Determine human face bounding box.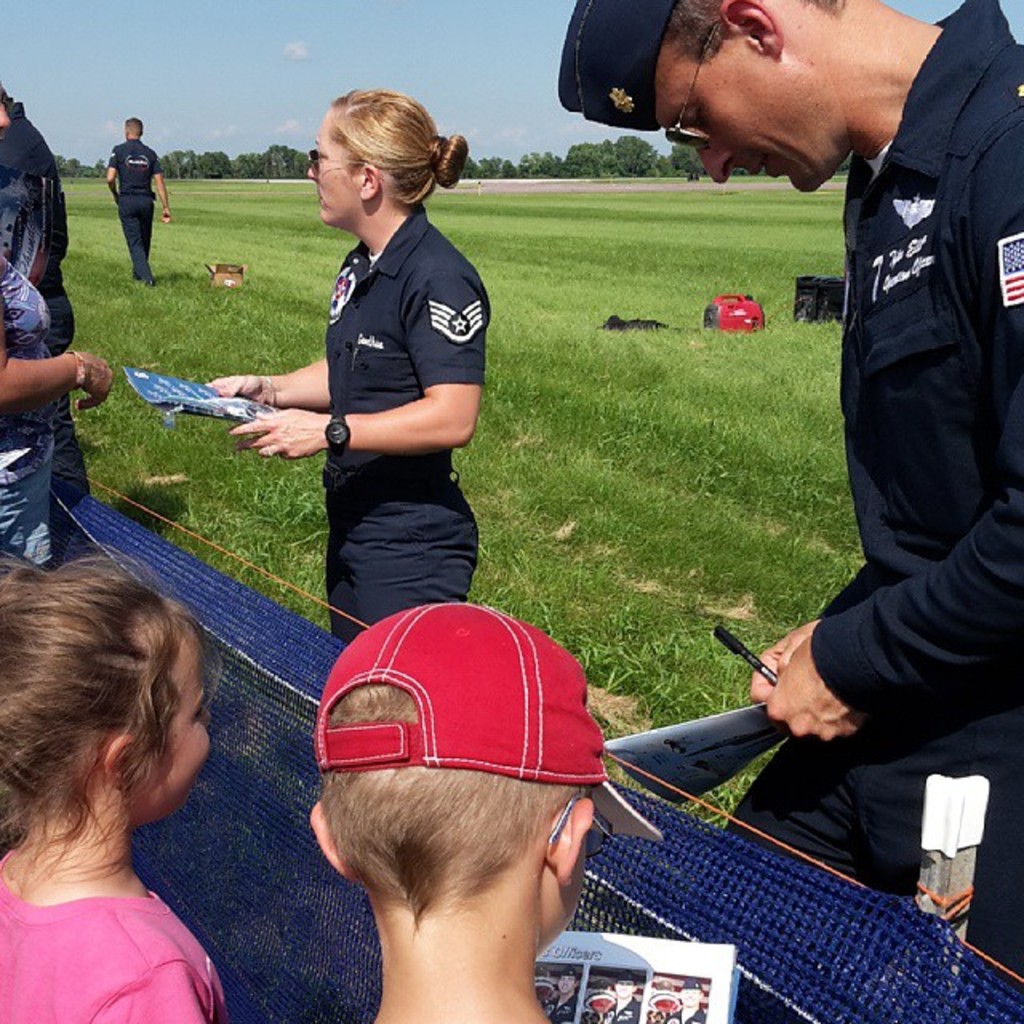
Determined: crop(685, 990, 699, 1010).
